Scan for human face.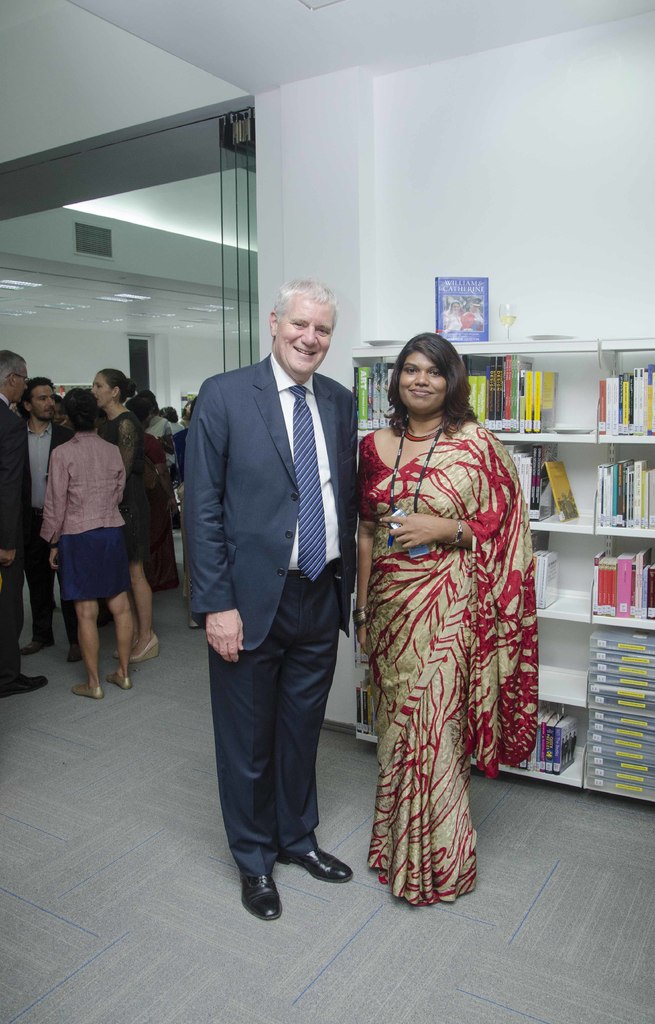
Scan result: box=[276, 303, 335, 373].
